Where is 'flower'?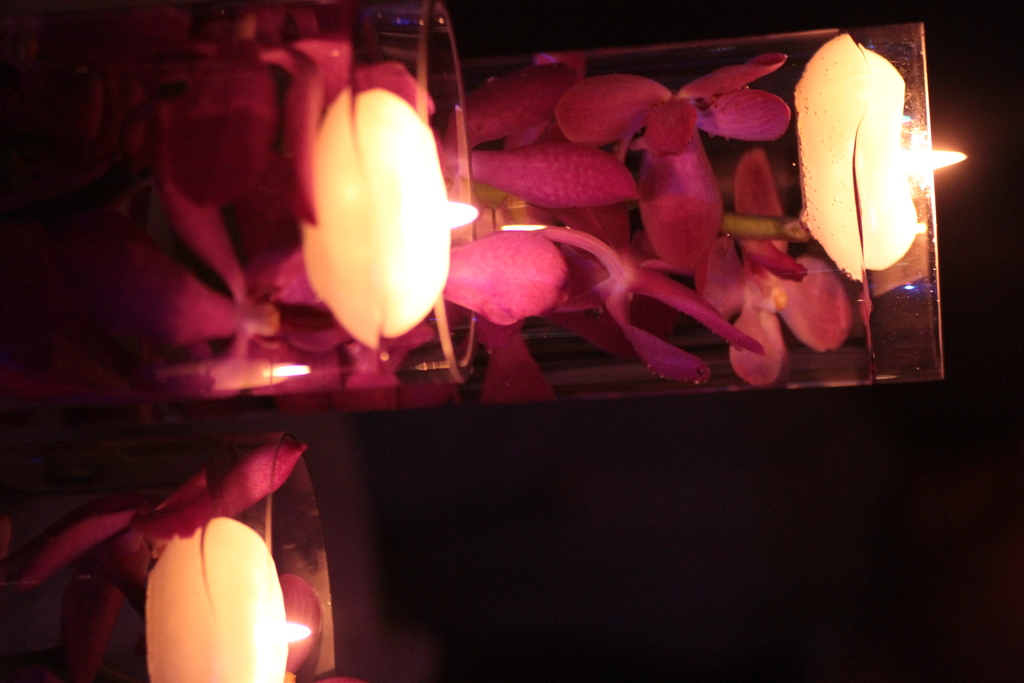
{"left": 0, "top": 426, "right": 309, "bottom": 682}.
